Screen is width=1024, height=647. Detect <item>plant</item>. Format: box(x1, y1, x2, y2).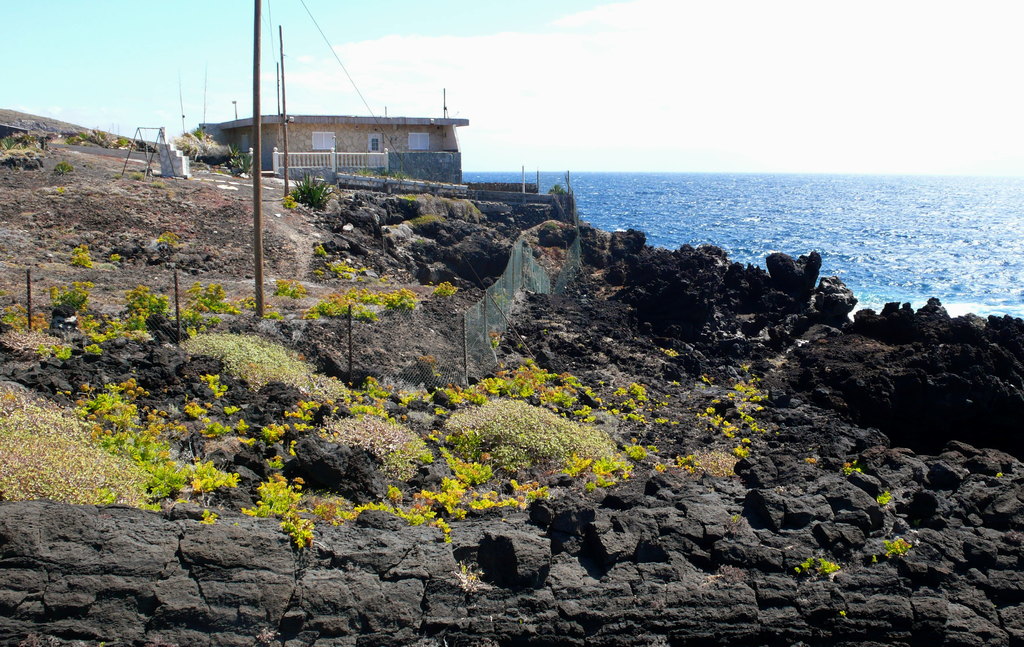
box(232, 152, 256, 177).
